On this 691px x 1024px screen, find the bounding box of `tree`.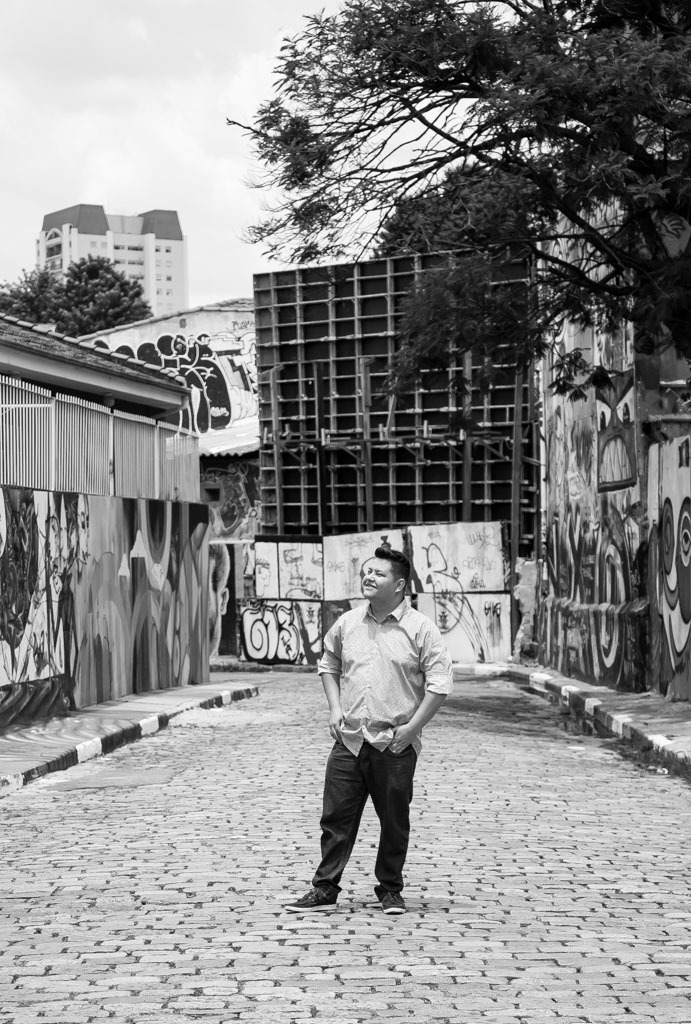
Bounding box: (240, 0, 690, 457).
